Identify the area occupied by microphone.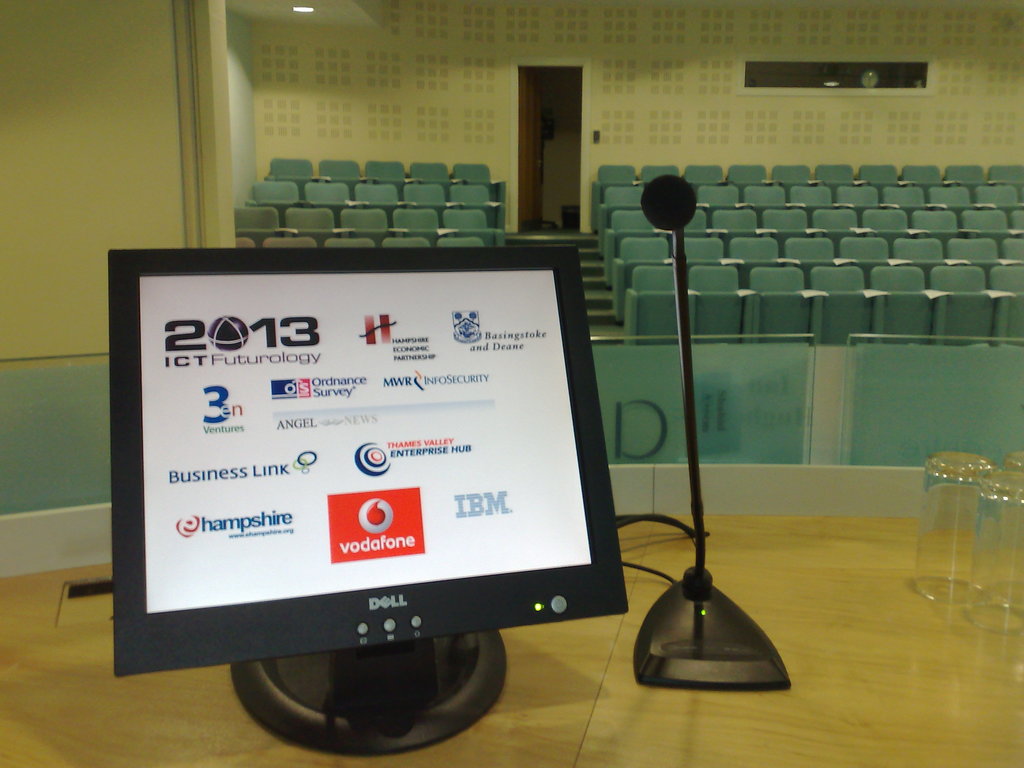
Area: (637,172,700,232).
